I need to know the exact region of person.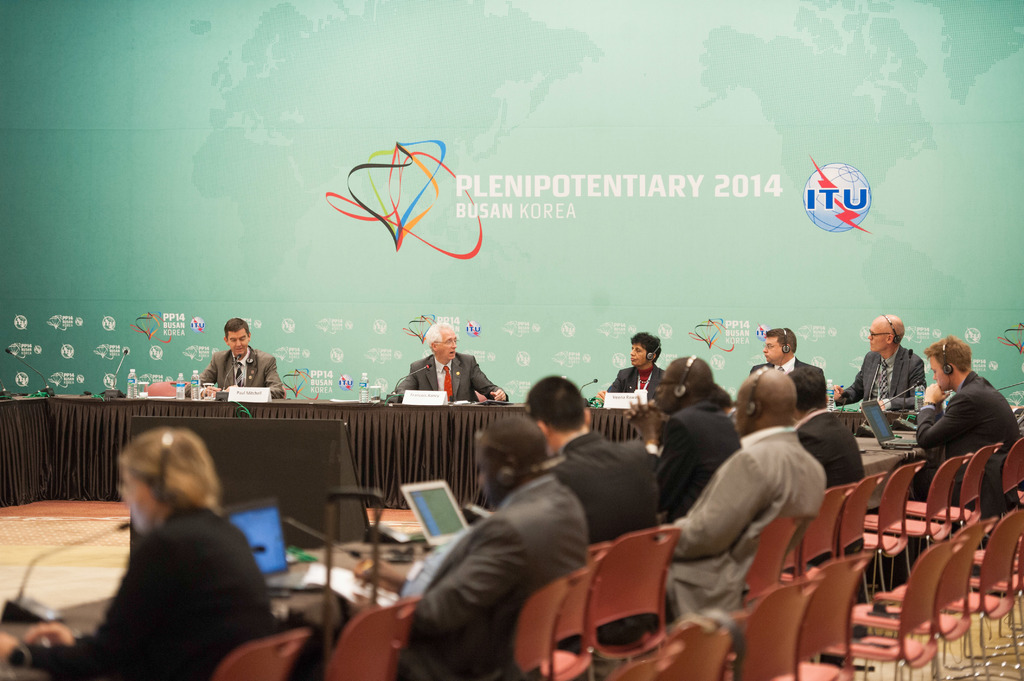
Region: bbox(898, 338, 1023, 523).
